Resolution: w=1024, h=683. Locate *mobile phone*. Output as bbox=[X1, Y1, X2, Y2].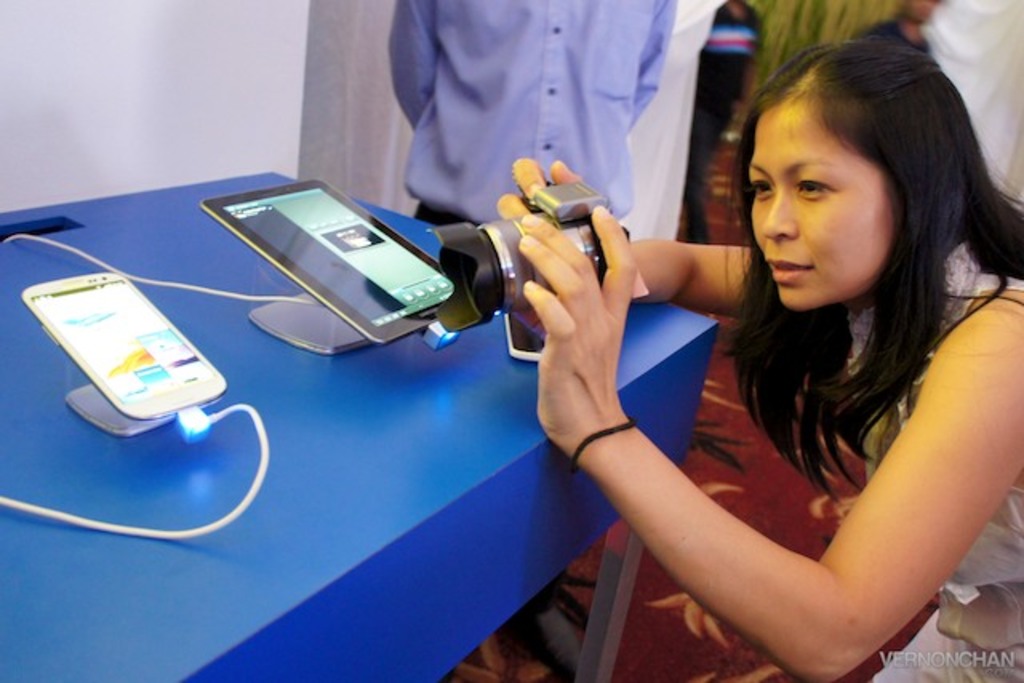
bbox=[22, 264, 219, 421].
